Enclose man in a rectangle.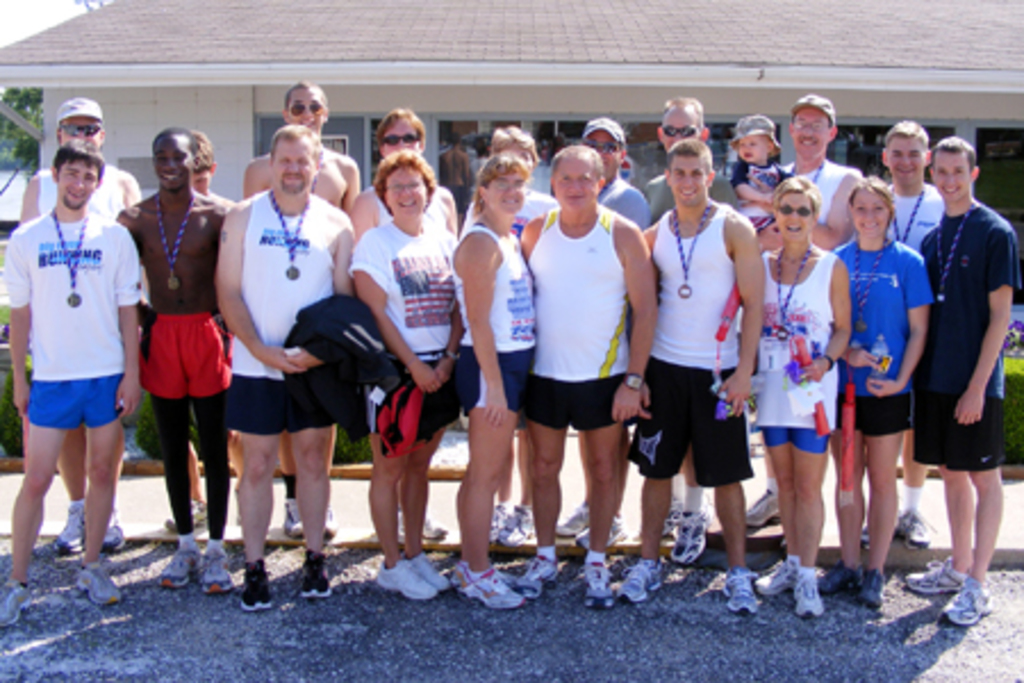
BBox(216, 123, 357, 612).
